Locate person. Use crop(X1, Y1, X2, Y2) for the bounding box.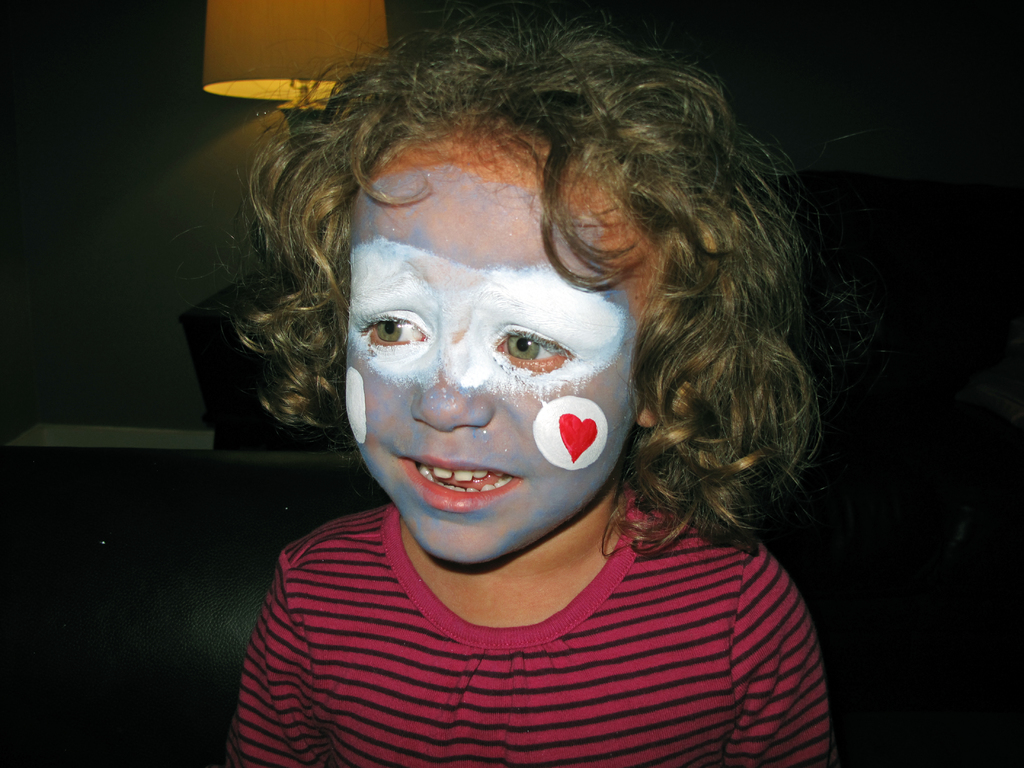
crop(166, 3, 865, 767).
